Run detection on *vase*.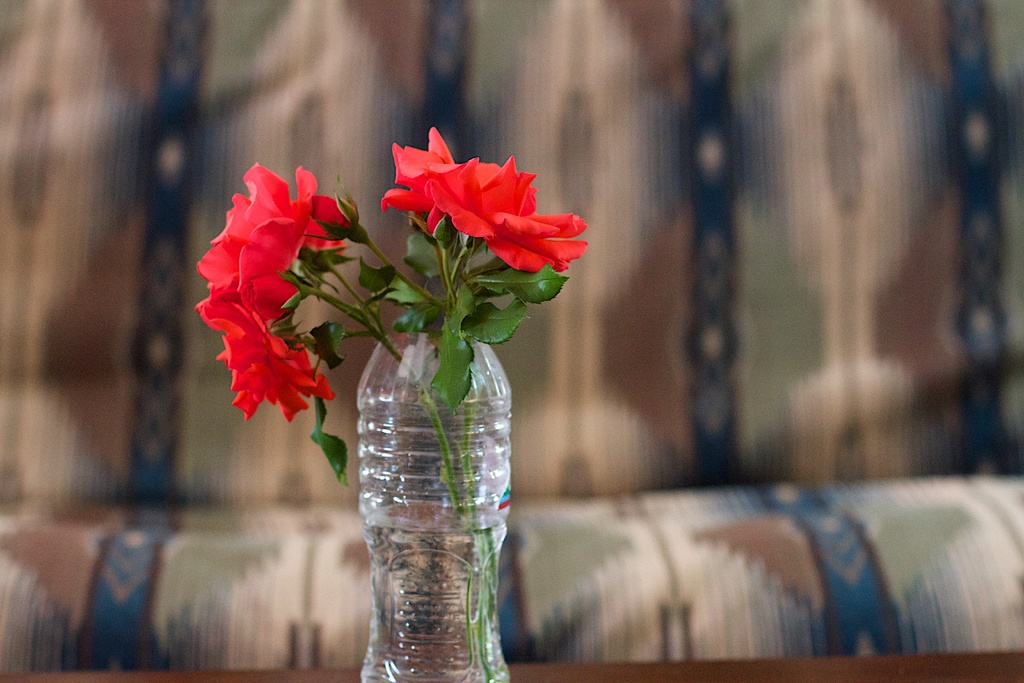
Result: BBox(356, 324, 516, 682).
